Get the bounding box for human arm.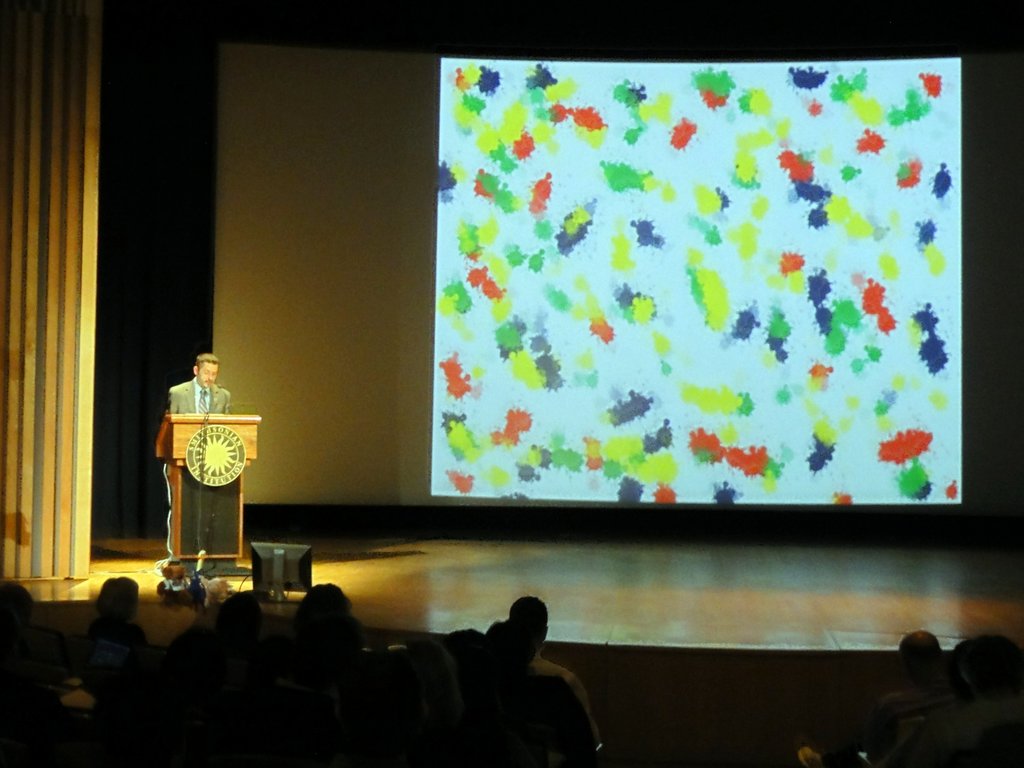
223, 388, 234, 419.
